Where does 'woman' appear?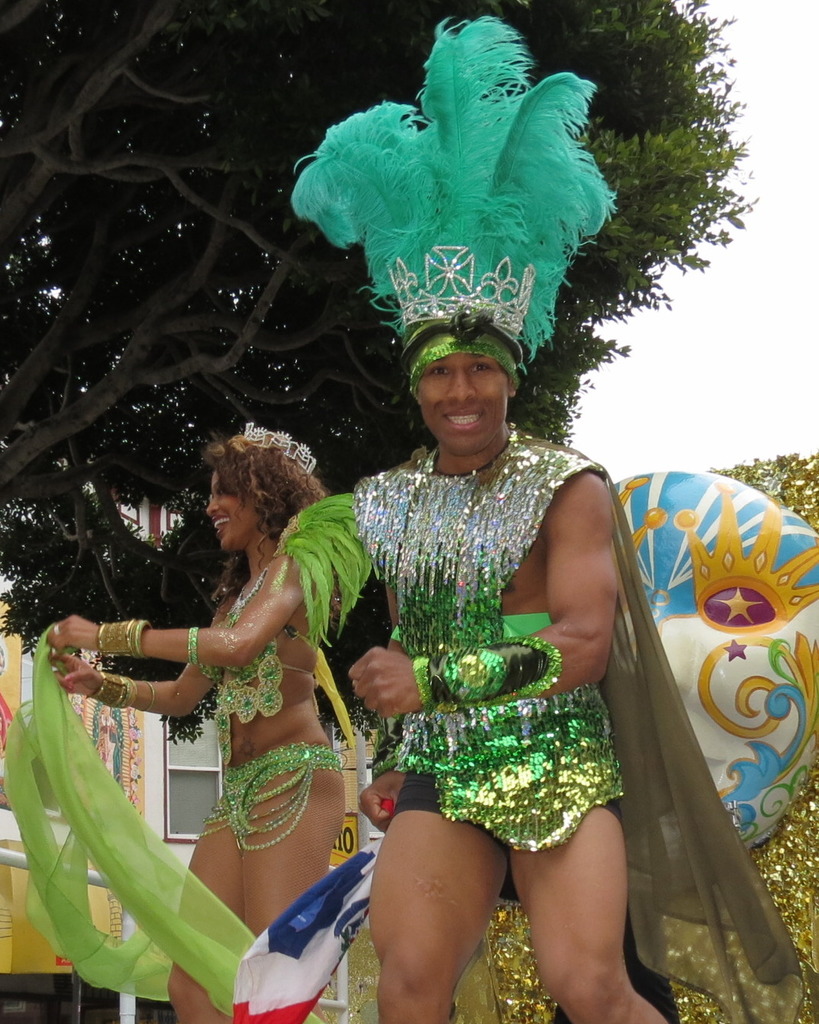
Appears at (95,399,377,983).
